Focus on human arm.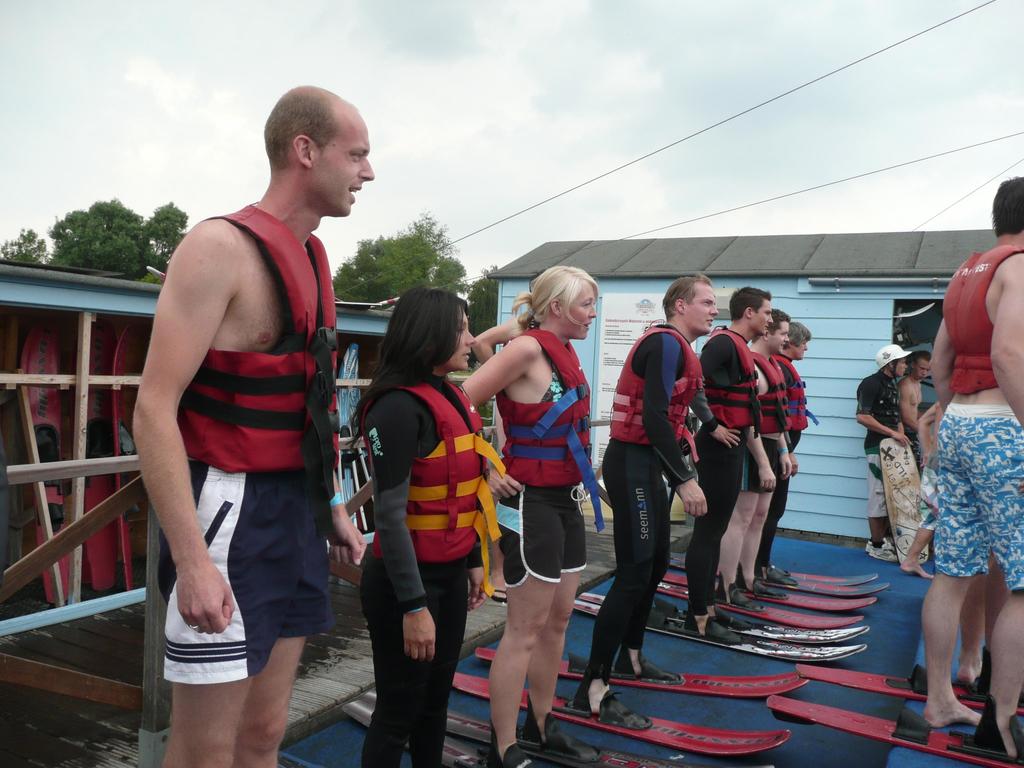
Focused at Rect(858, 382, 909, 444).
